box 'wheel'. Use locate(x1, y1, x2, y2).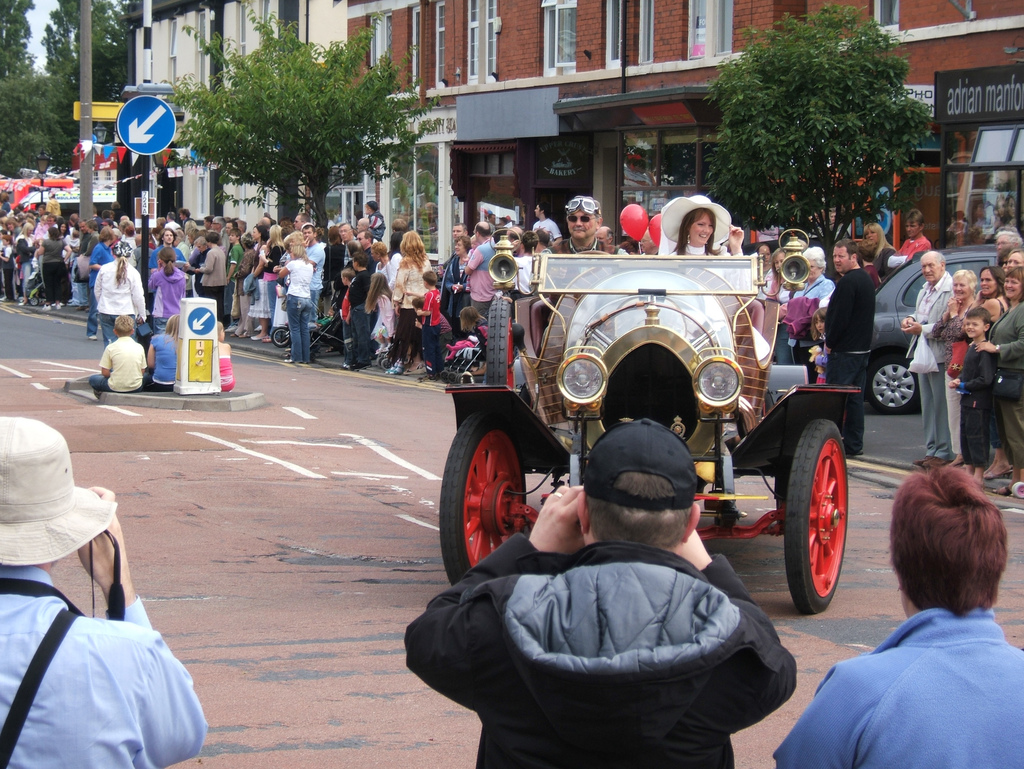
locate(381, 359, 391, 370).
